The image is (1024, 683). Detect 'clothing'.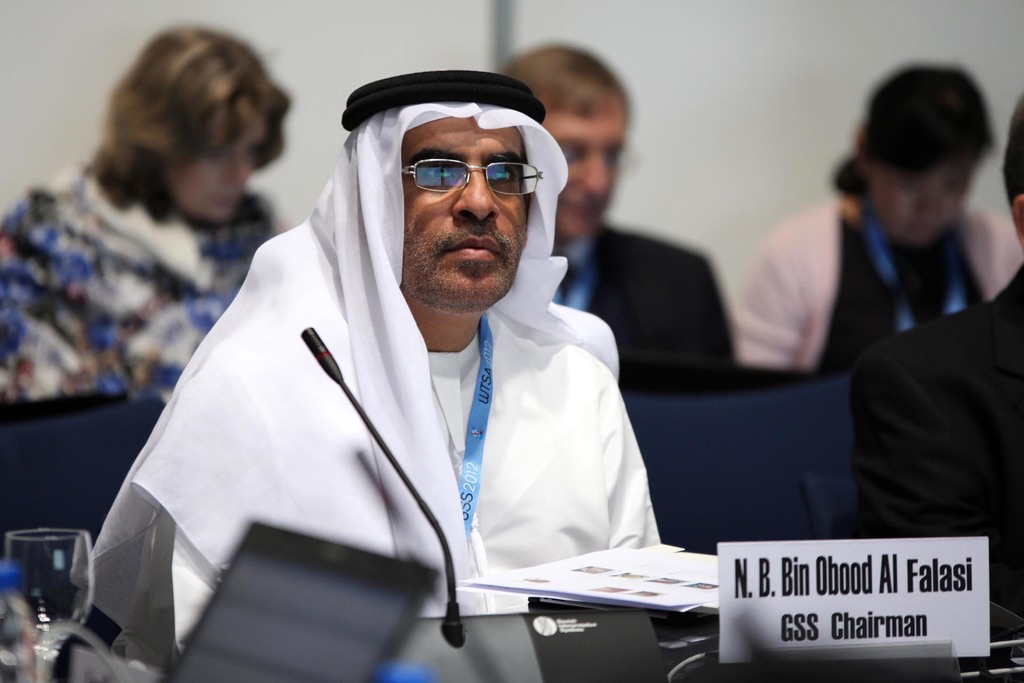
Detection: x1=737, y1=190, x2=1012, y2=375.
